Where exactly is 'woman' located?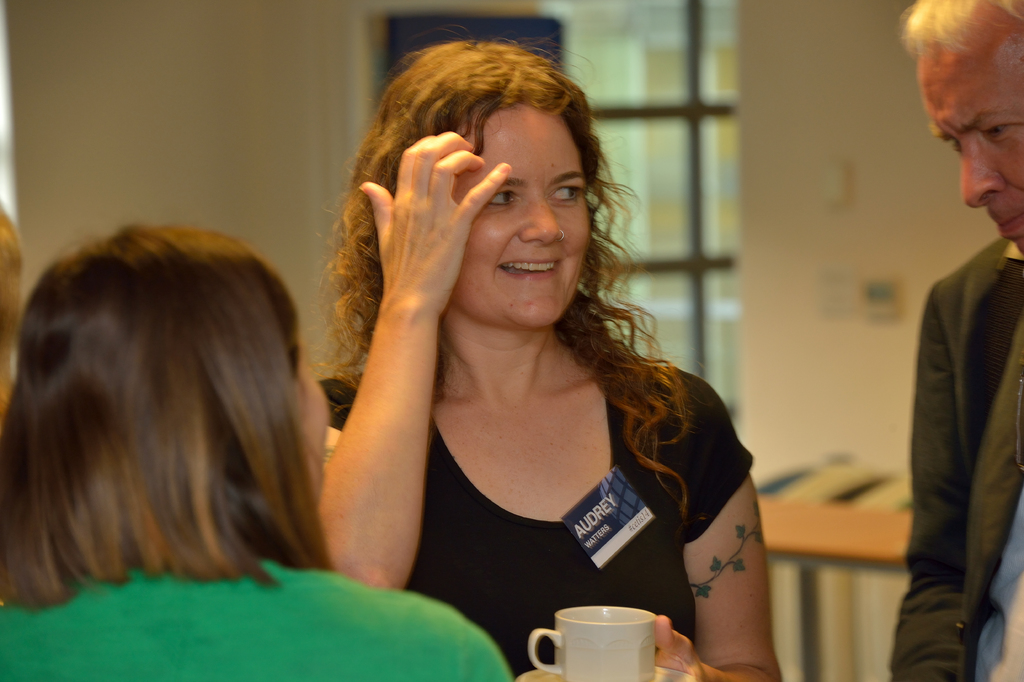
Its bounding box is region(262, 61, 762, 674).
